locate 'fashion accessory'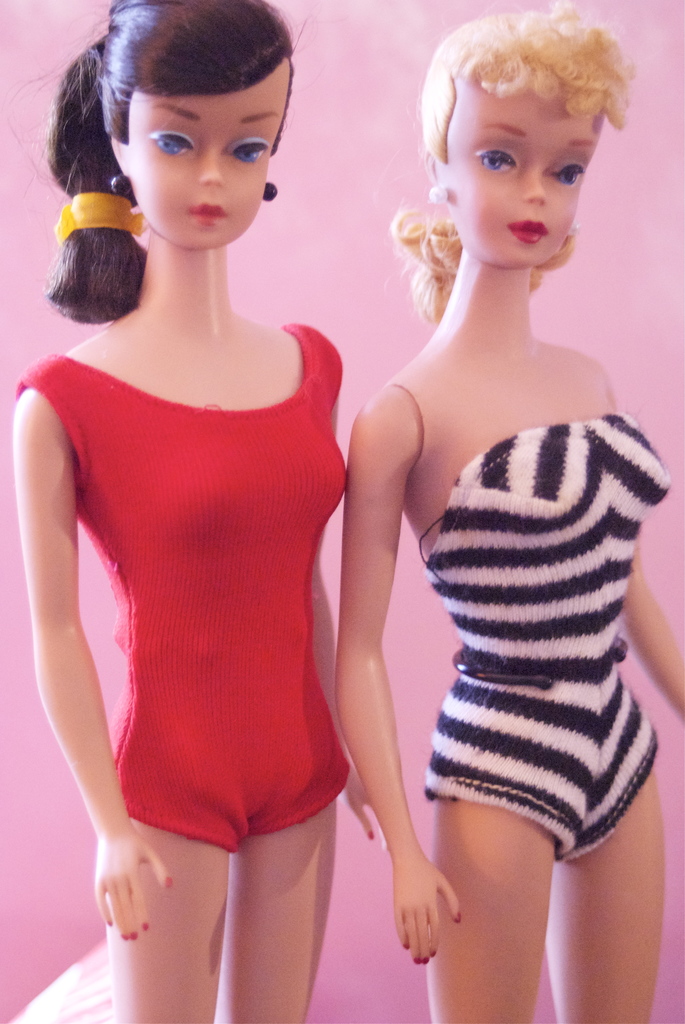
[402,942,411,949]
